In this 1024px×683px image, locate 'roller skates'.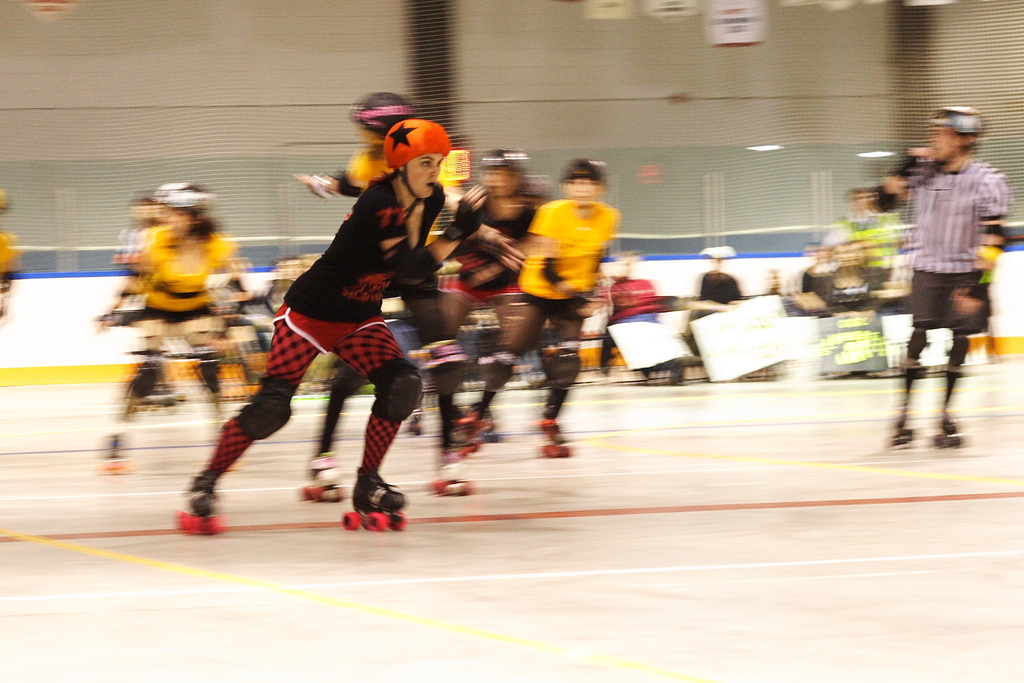
Bounding box: <box>403,407,424,443</box>.
